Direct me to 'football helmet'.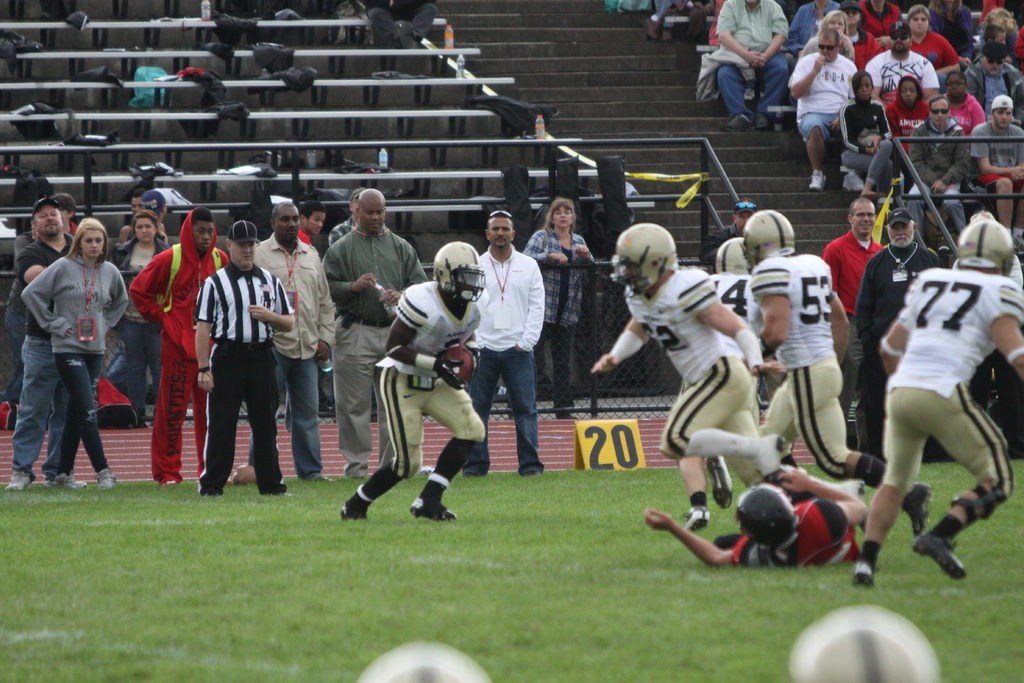
Direction: 714, 237, 750, 272.
